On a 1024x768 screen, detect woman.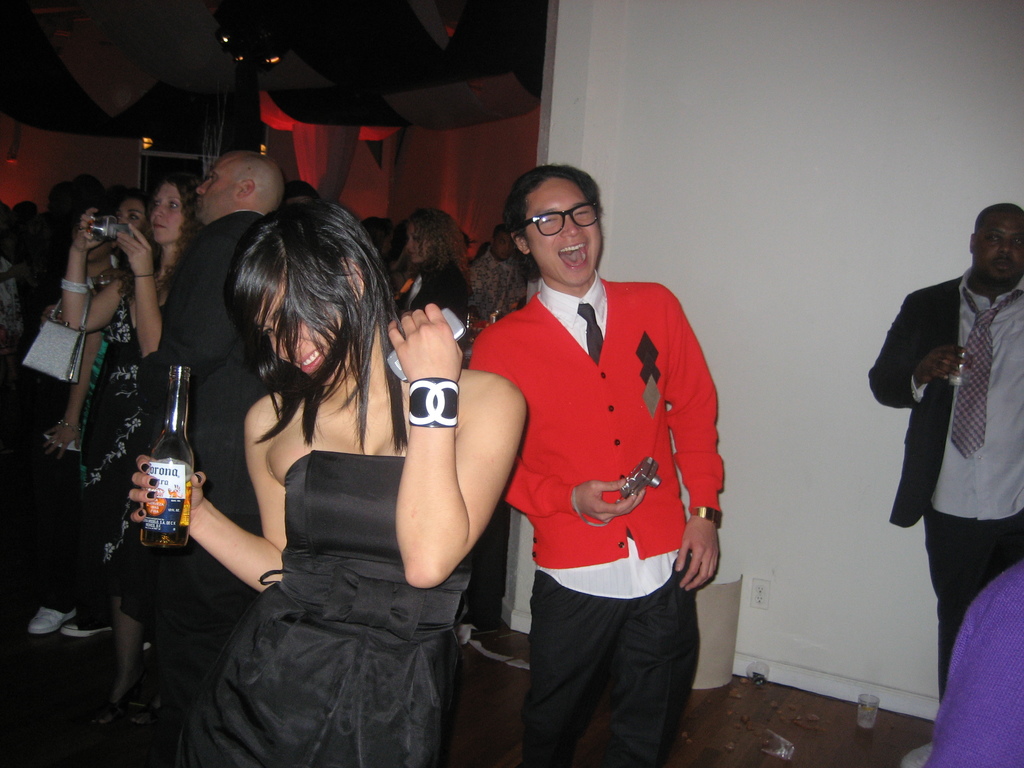
373, 208, 477, 335.
